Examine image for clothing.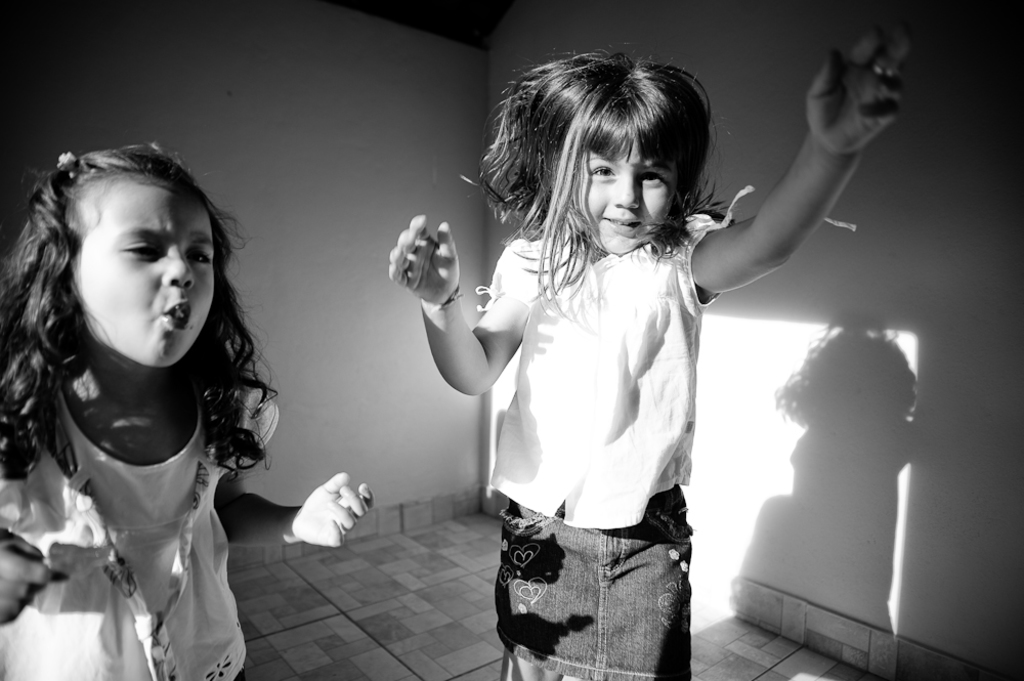
Examination result: (x1=0, y1=347, x2=289, y2=680).
